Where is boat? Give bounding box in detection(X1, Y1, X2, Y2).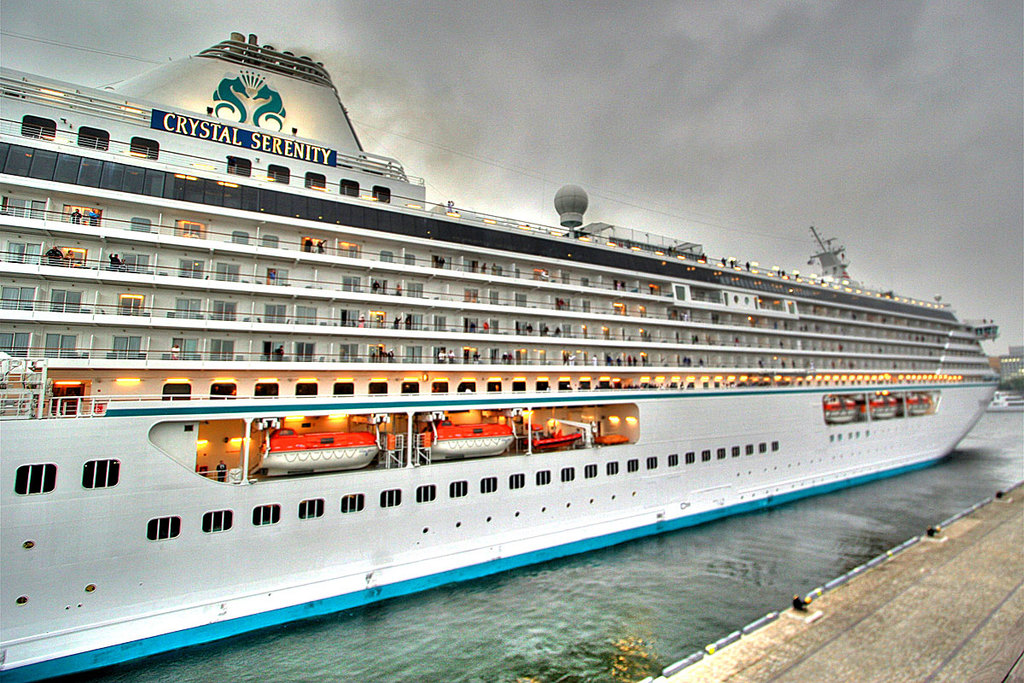
detection(263, 423, 383, 470).
